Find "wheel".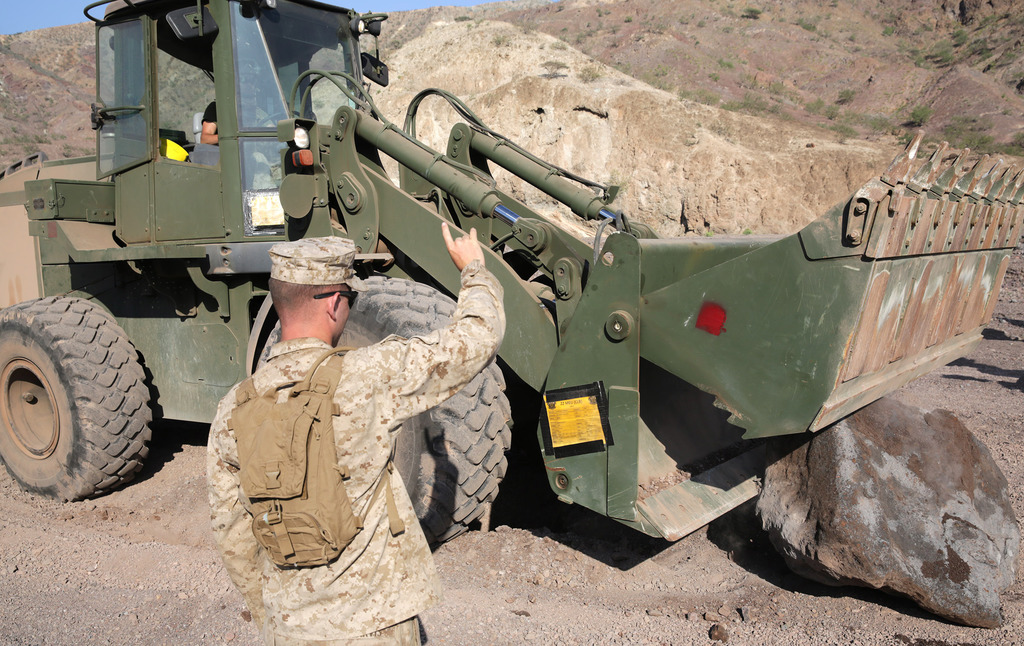
(x1=0, y1=281, x2=141, y2=497).
